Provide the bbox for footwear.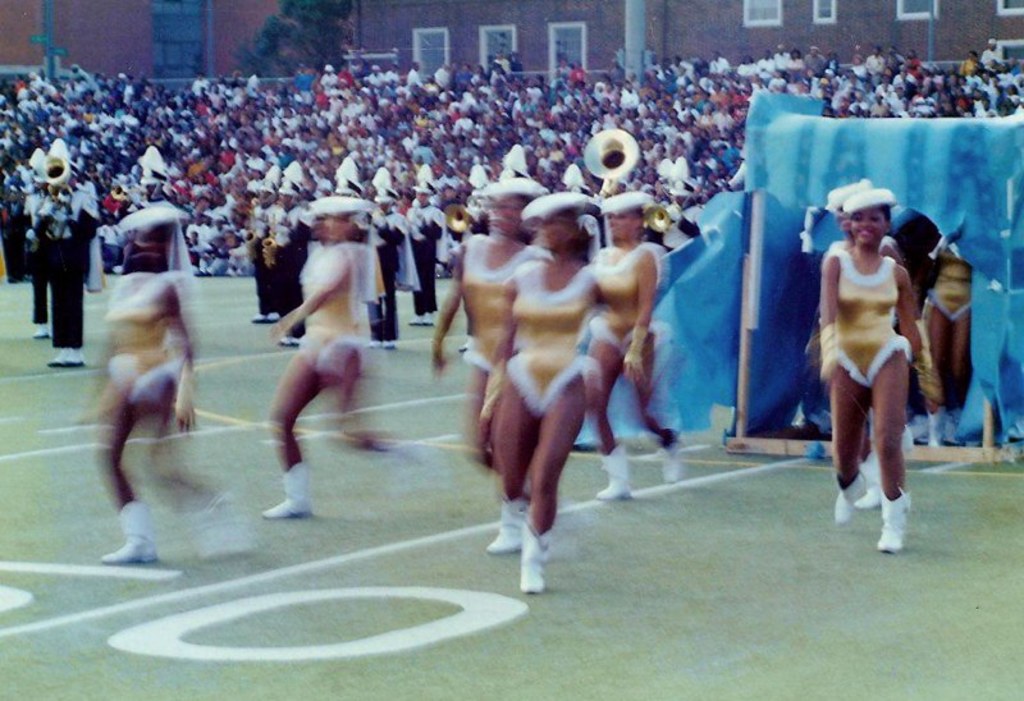
l=102, t=500, r=164, b=562.
